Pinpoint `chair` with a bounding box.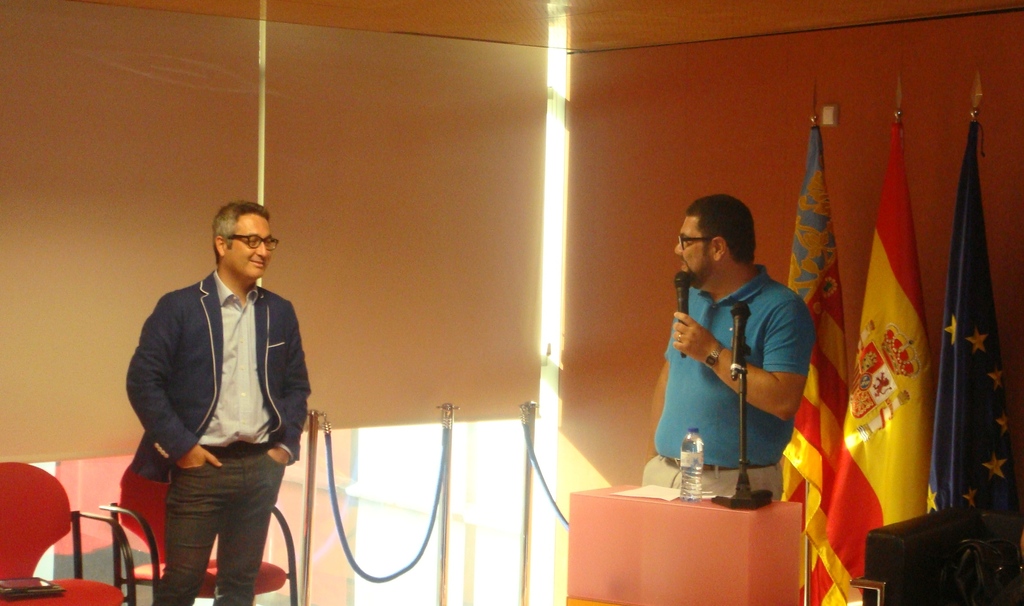
(852, 502, 1023, 605).
